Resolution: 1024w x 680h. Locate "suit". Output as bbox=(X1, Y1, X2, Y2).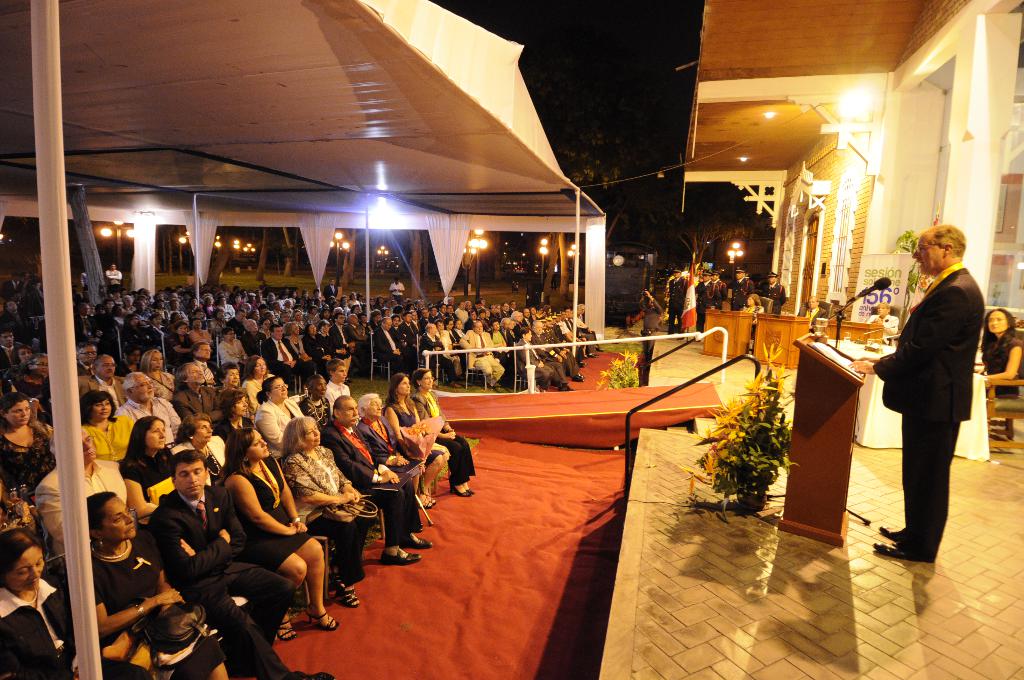
bbox=(358, 415, 405, 458).
